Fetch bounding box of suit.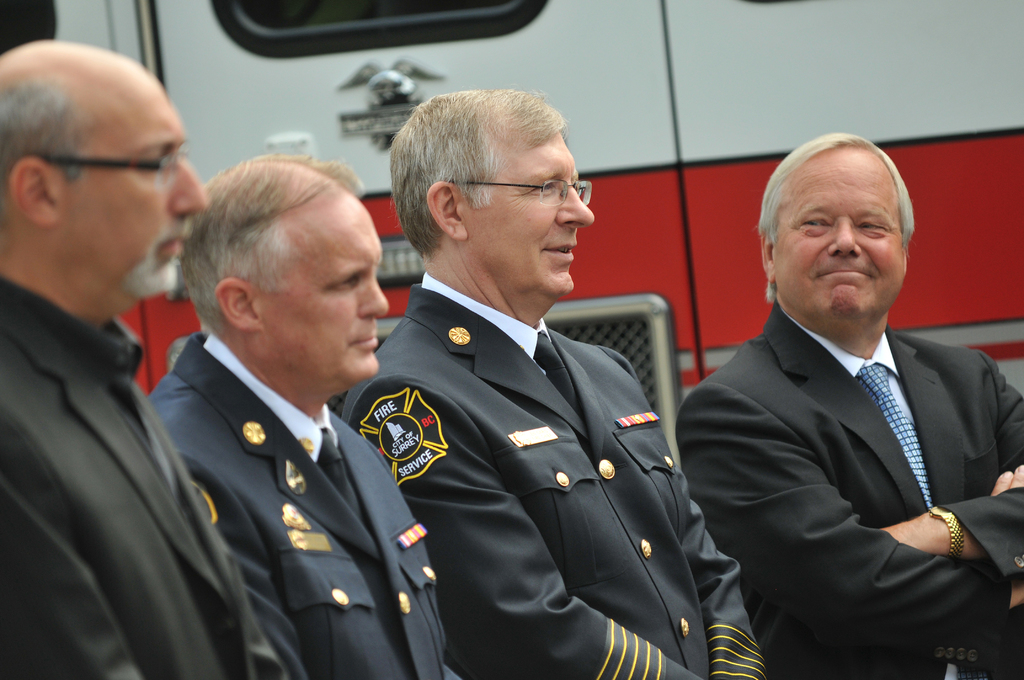
Bbox: select_region(0, 279, 285, 679).
